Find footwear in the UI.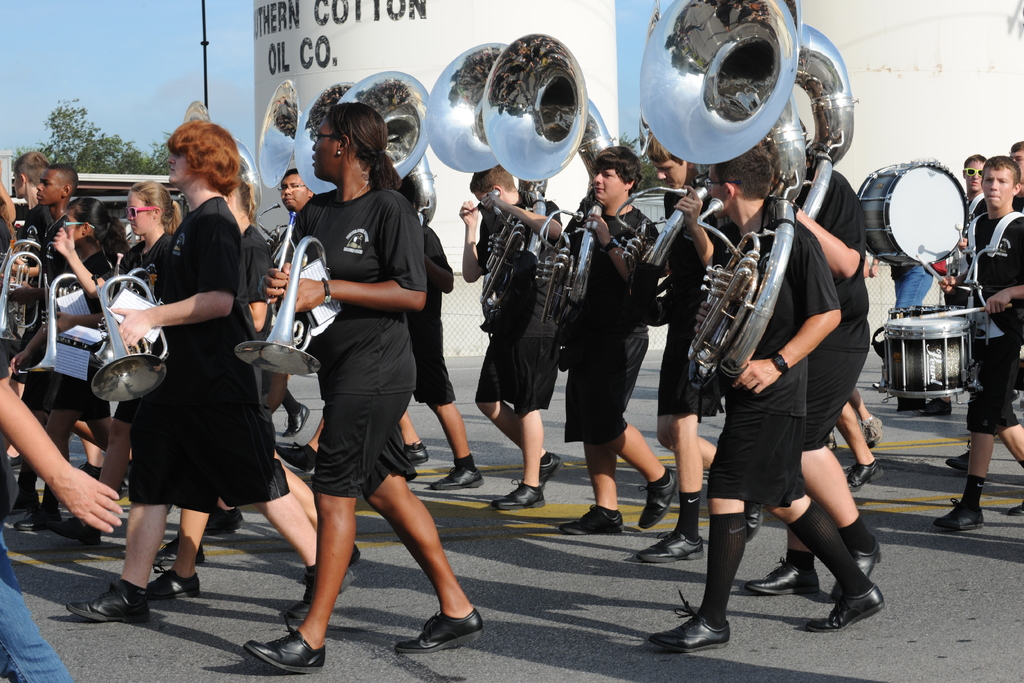
UI element at (6, 481, 36, 515).
